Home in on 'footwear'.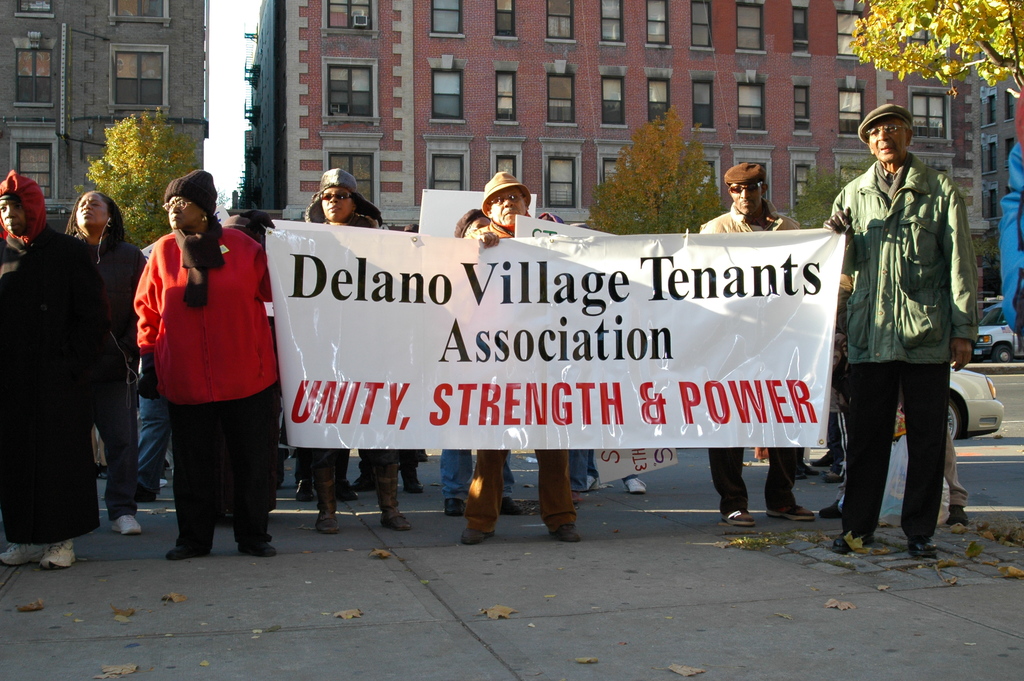
Homed in at BBox(625, 475, 648, 492).
